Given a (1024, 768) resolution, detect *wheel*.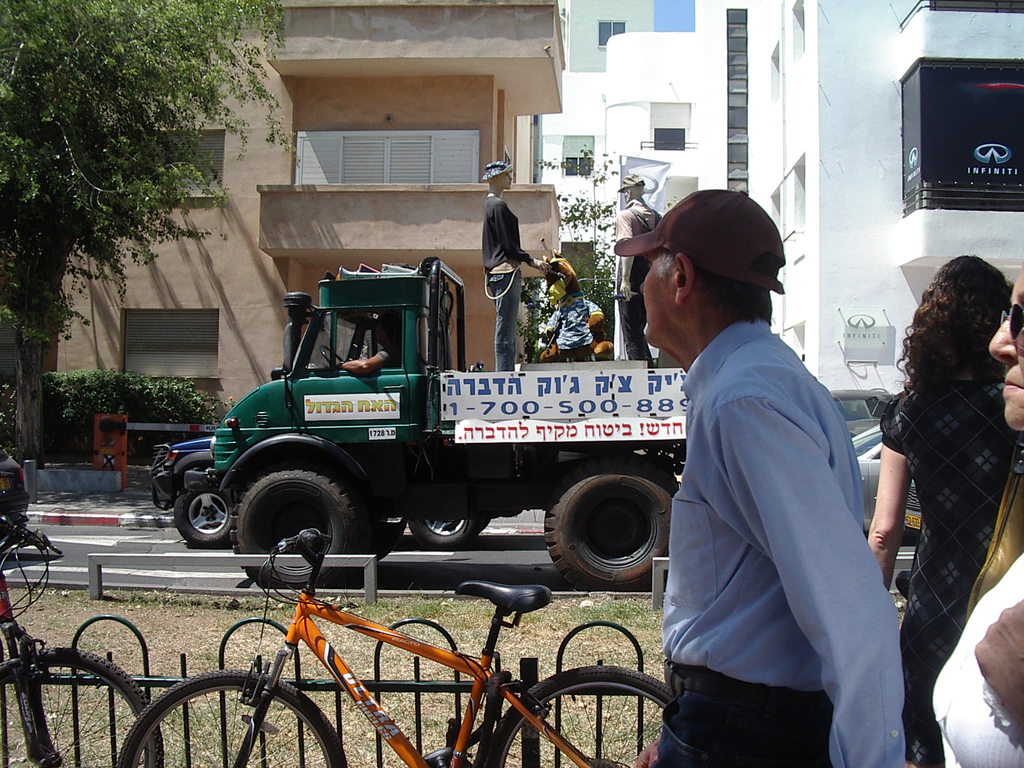
rect(404, 519, 483, 552).
